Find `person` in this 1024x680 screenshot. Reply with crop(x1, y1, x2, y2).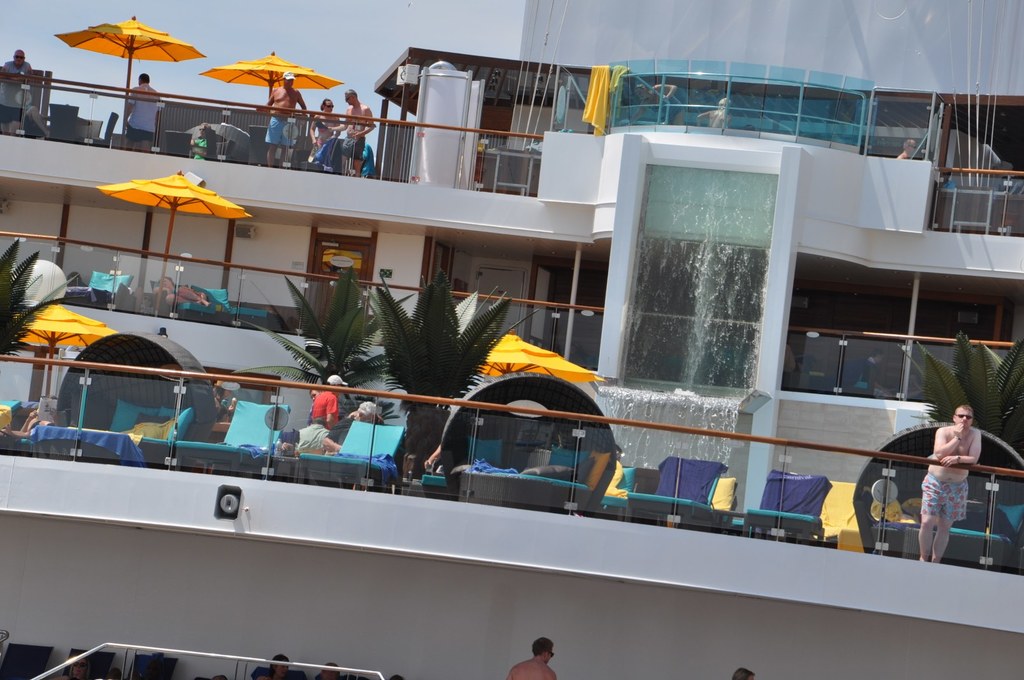
crop(323, 406, 380, 455).
